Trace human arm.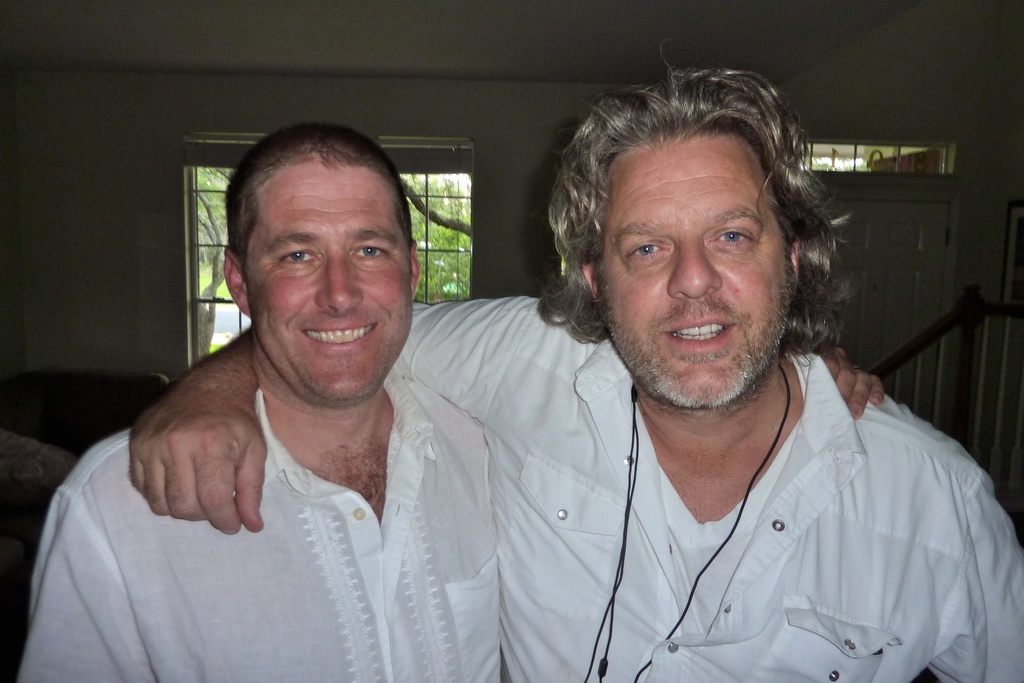
Traced to crop(815, 336, 894, 420).
